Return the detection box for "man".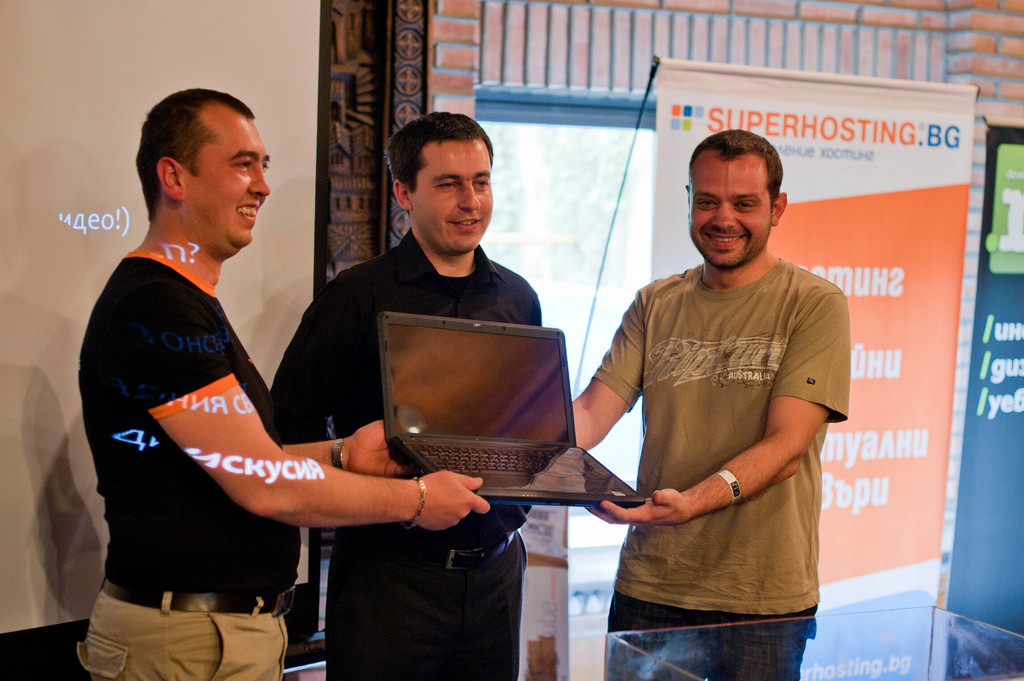
(75,88,492,680).
